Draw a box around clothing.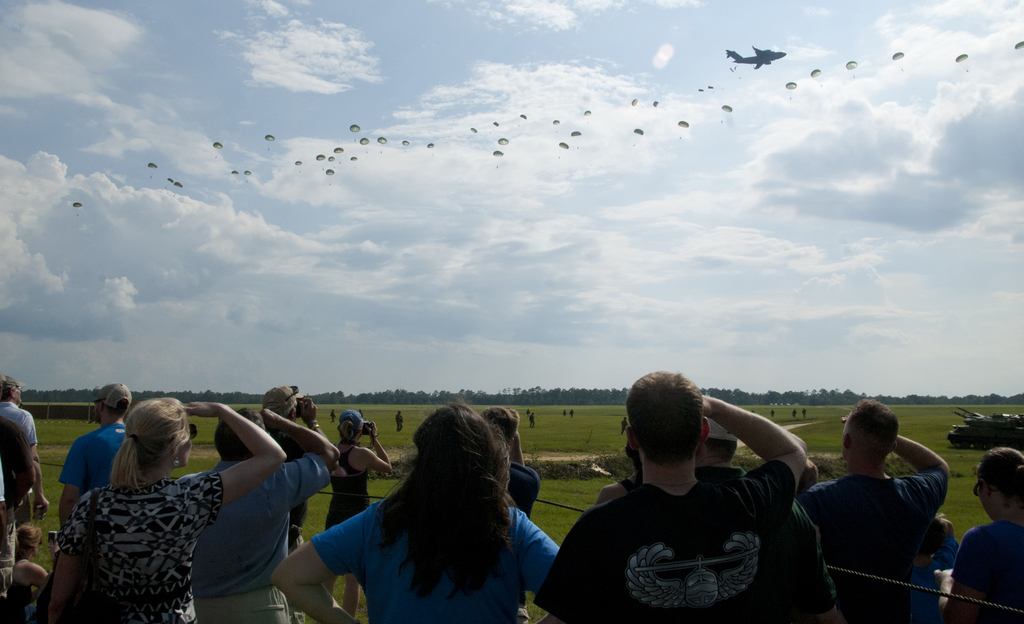
bbox=(0, 400, 41, 450).
